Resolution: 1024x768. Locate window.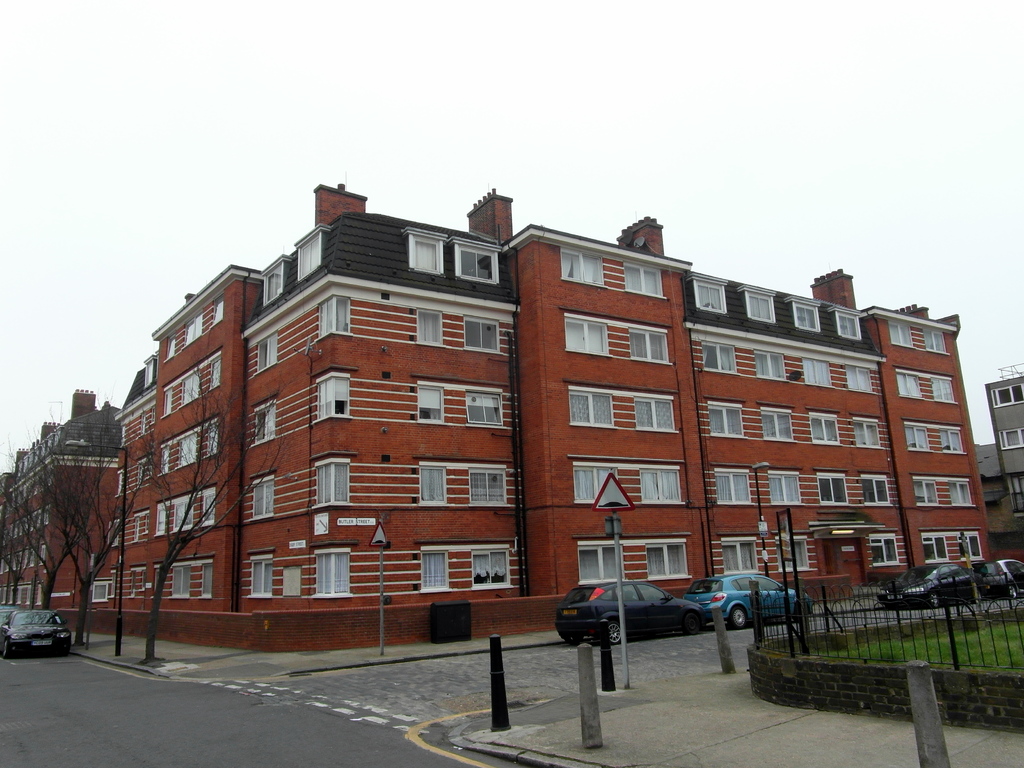
locate(713, 467, 766, 504).
